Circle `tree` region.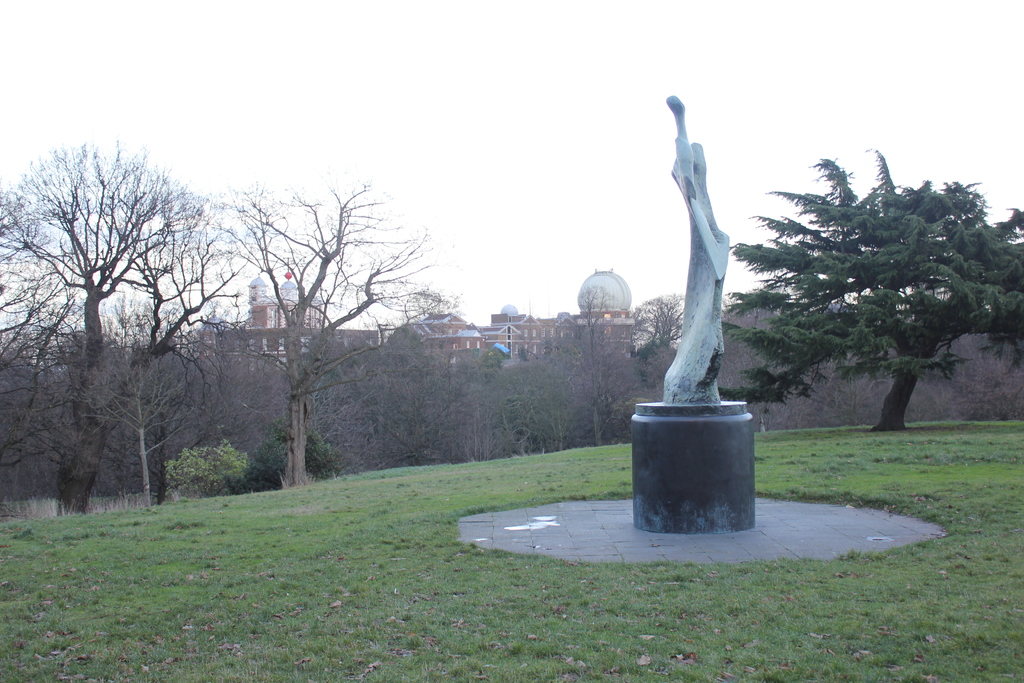
Region: <region>0, 294, 82, 488</region>.
